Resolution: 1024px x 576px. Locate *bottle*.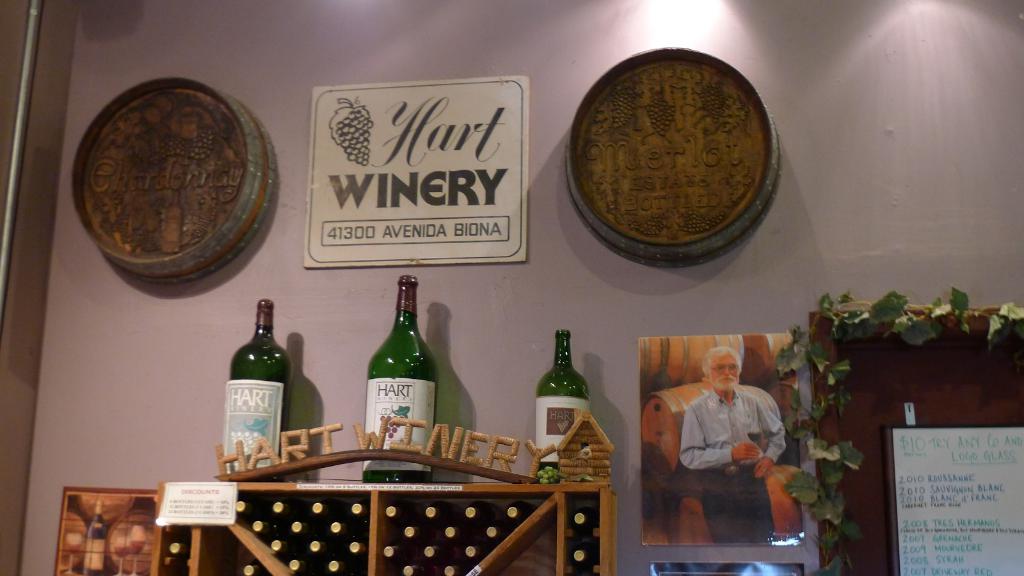
x1=271, y1=539, x2=307, y2=554.
